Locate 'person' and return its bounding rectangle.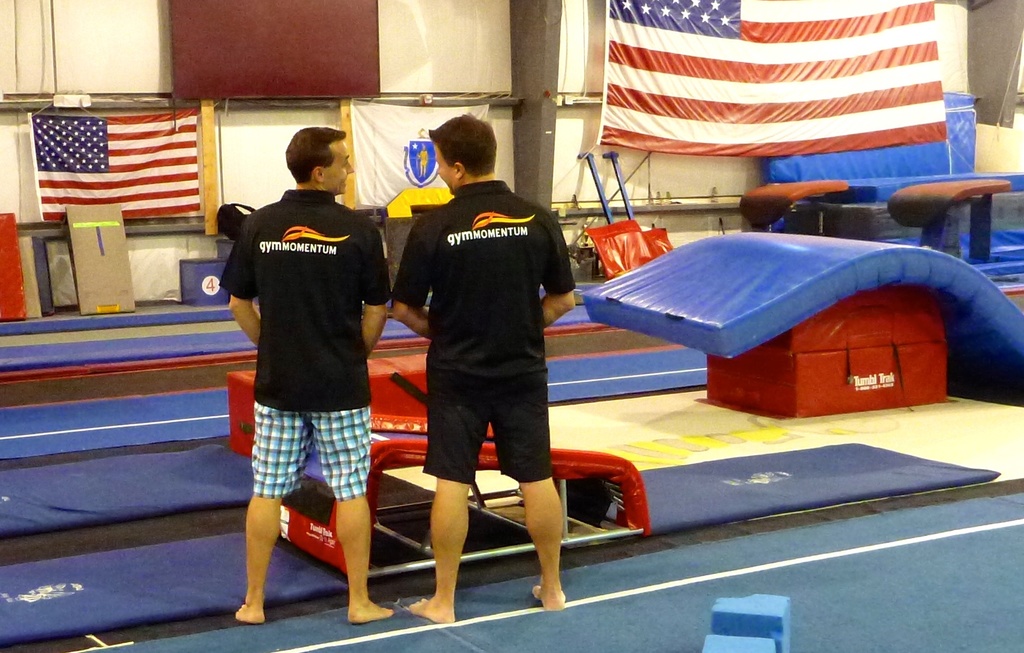
pyautogui.locateOnScreen(218, 126, 394, 624).
